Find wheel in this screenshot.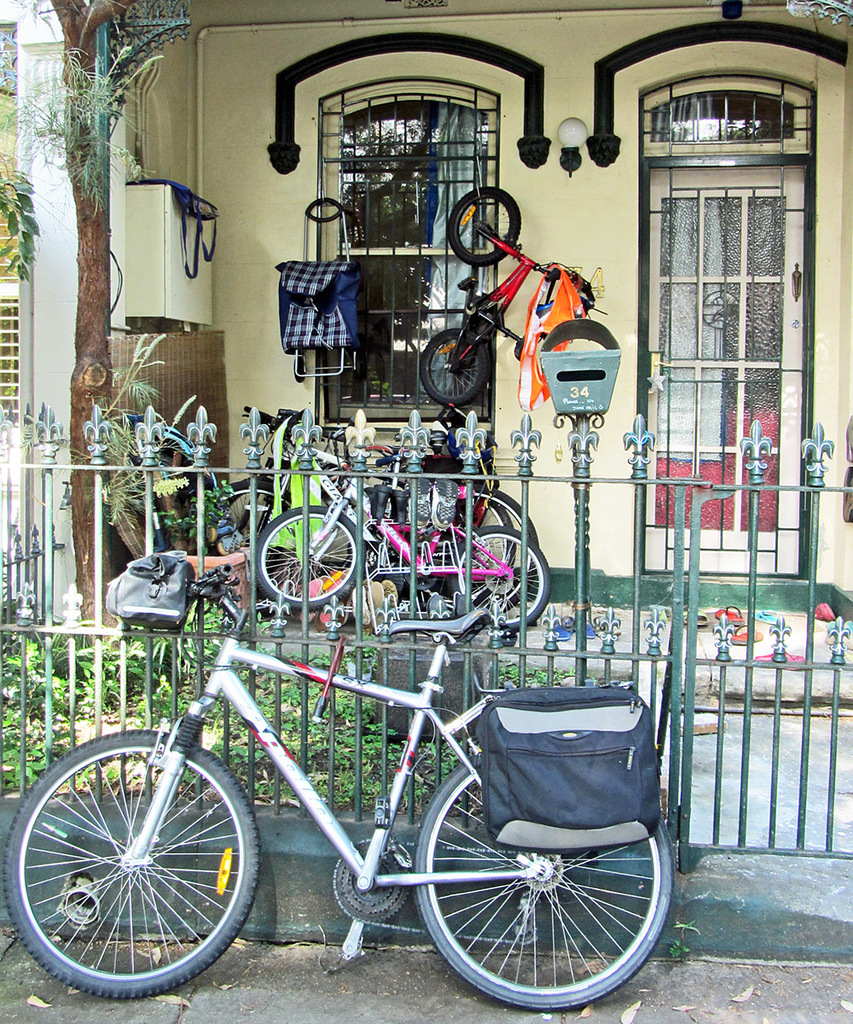
The bounding box for wheel is l=440, t=183, r=528, b=274.
